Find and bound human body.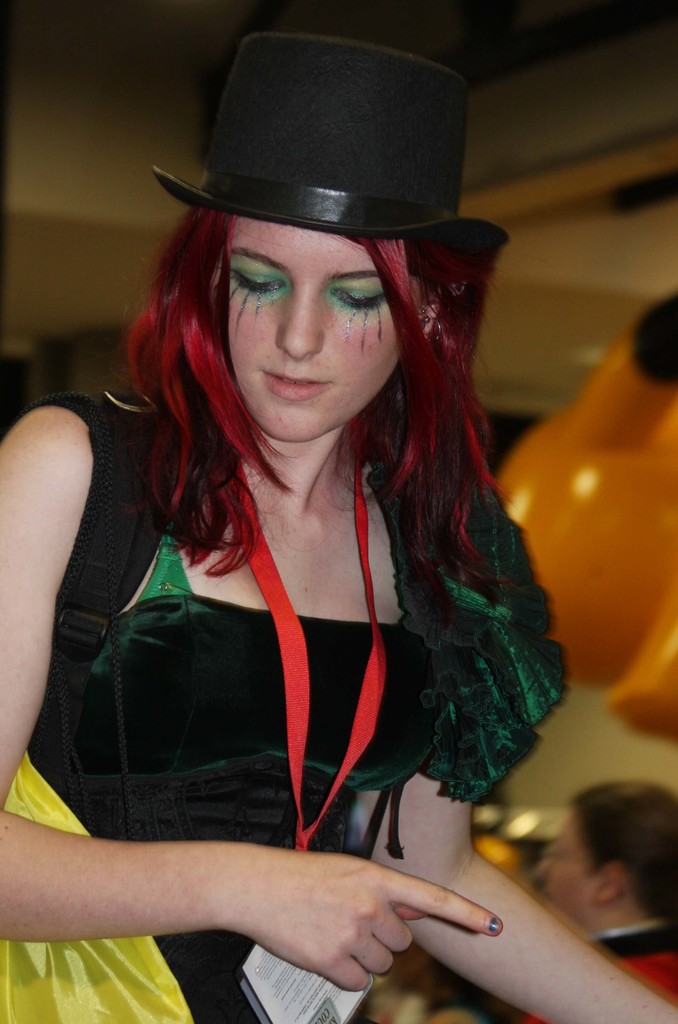
Bound: BBox(16, 139, 568, 989).
